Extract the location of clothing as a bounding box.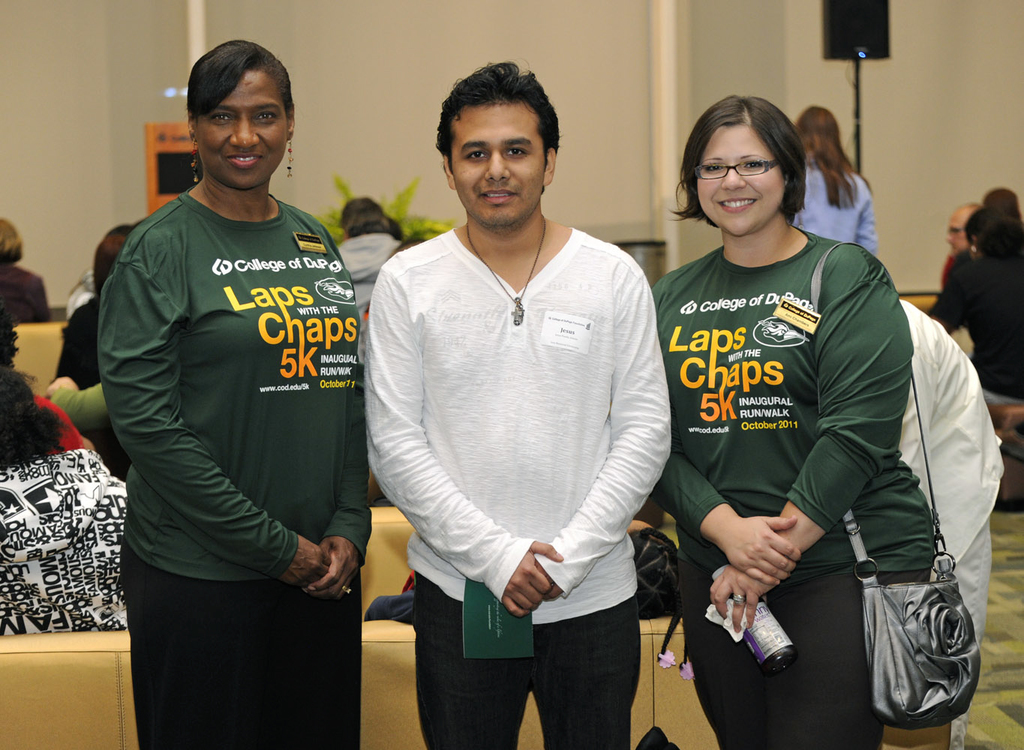
(57,298,104,389).
